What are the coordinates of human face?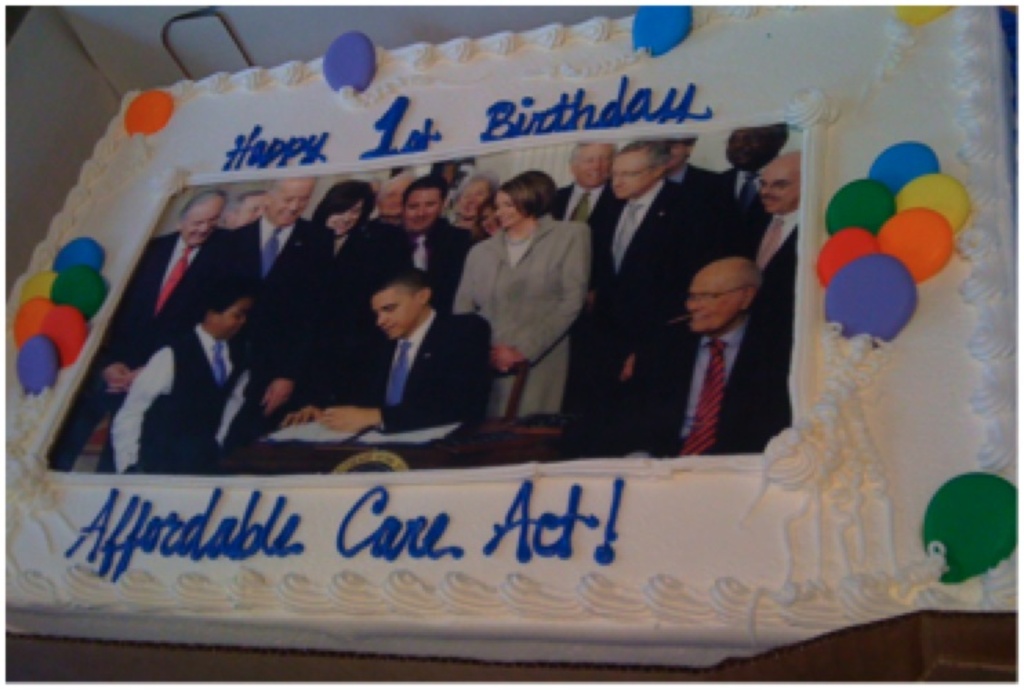
detection(203, 294, 247, 345).
